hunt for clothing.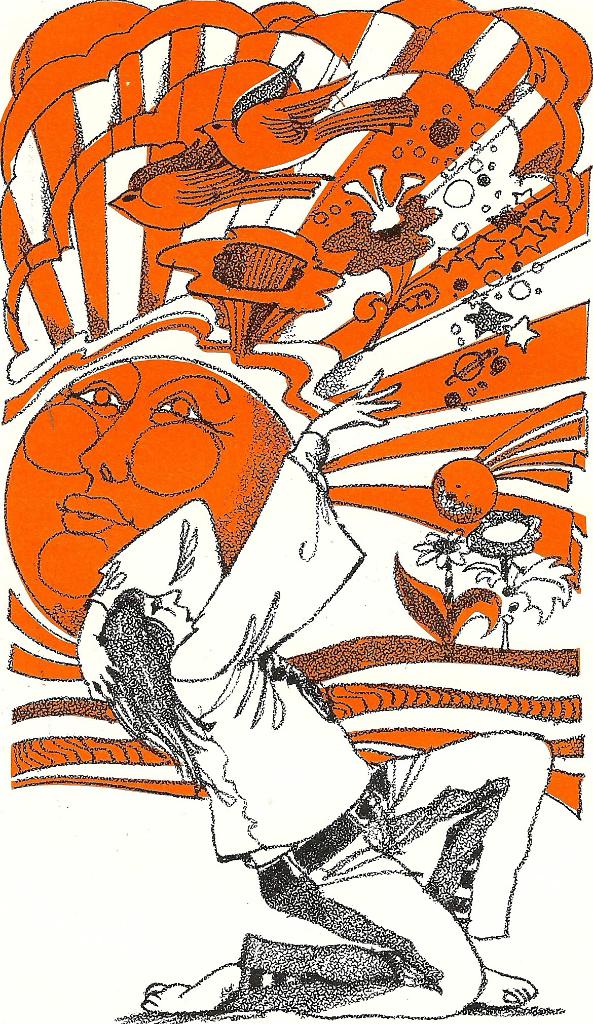
Hunted down at region(85, 430, 551, 1011).
